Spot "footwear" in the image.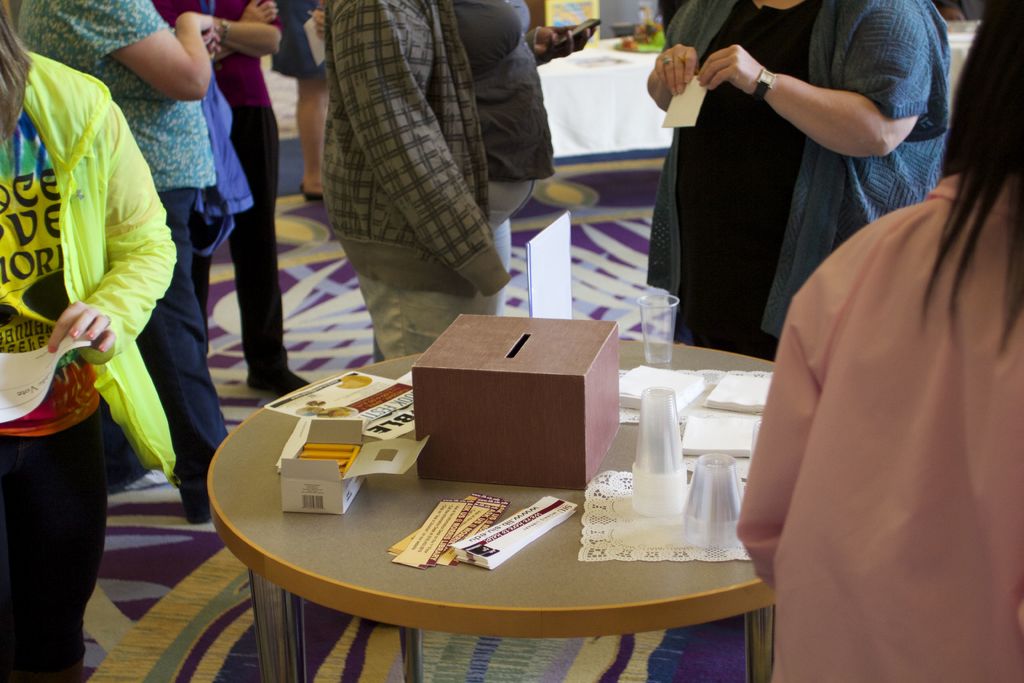
"footwear" found at locate(180, 486, 209, 525).
